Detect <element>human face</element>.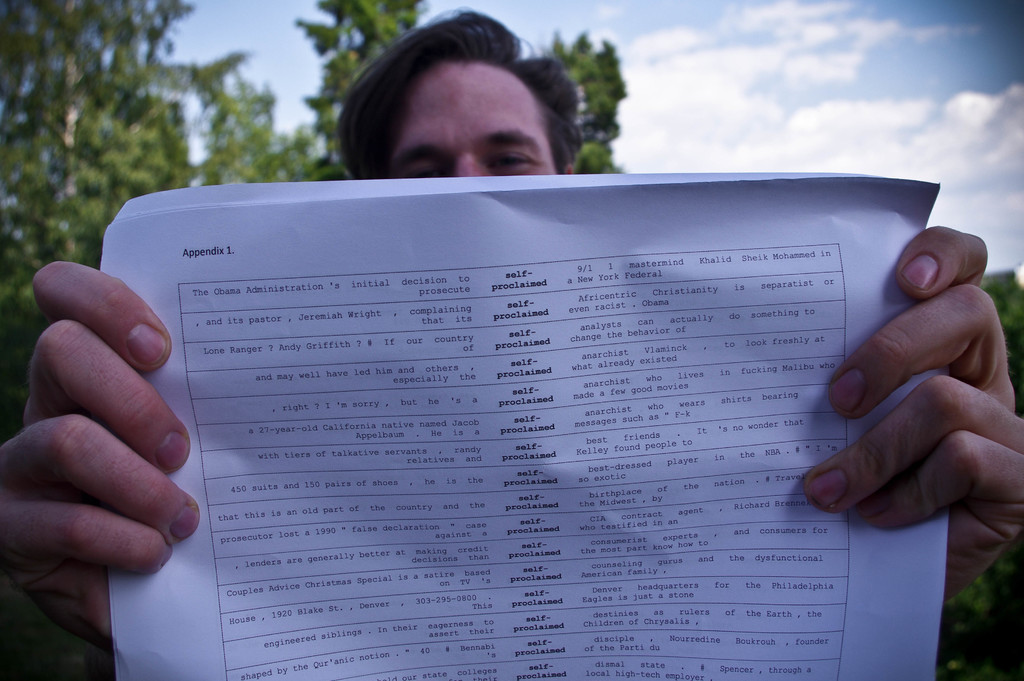
Detected at detection(388, 59, 559, 179).
